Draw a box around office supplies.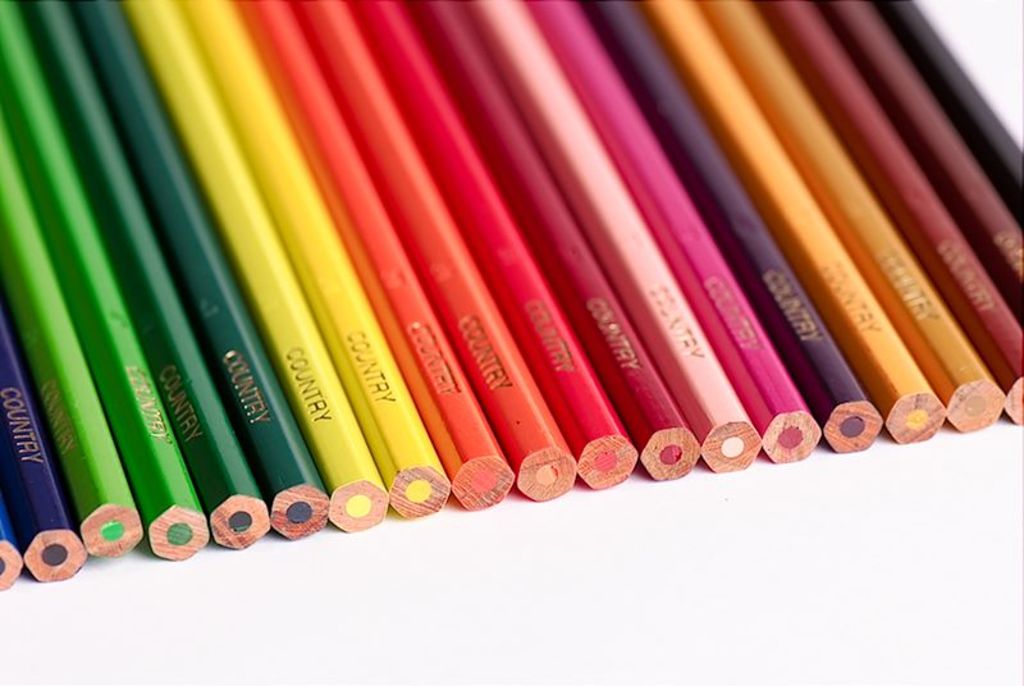
(822, 0, 1023, 308).
